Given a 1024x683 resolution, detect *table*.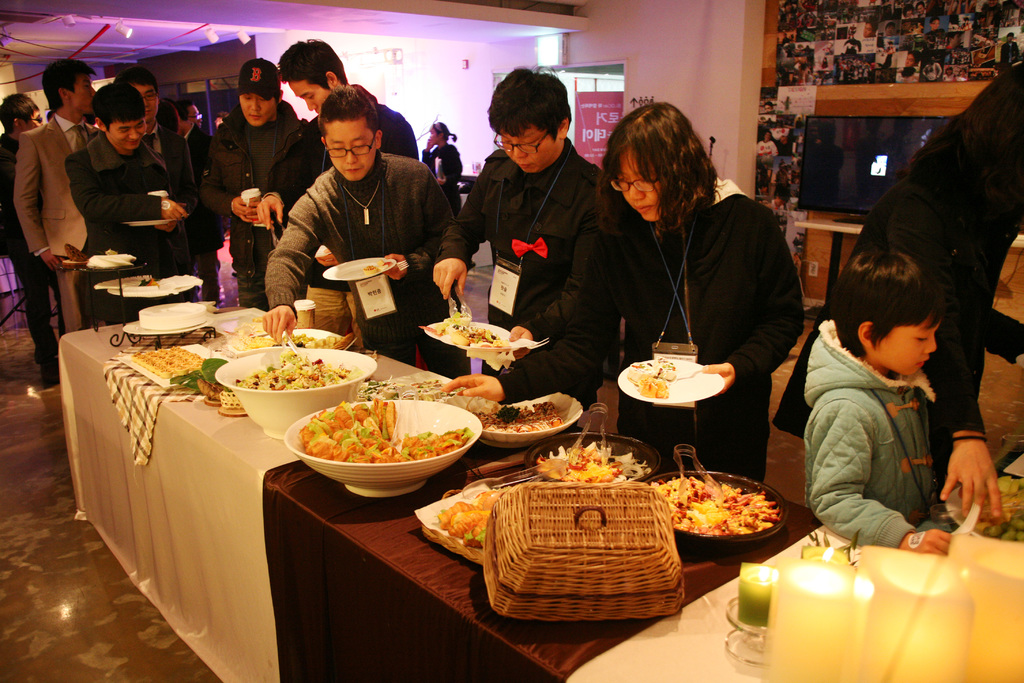
locate(55, 296, 831, 682).
